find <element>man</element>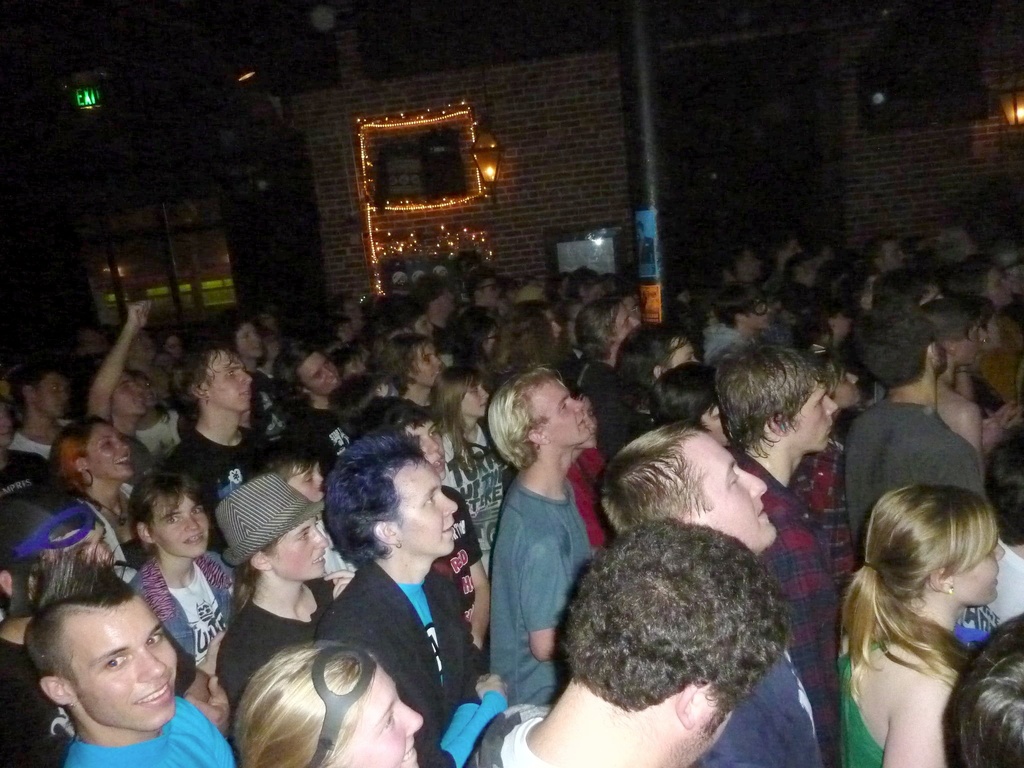
<region>575, 414, 822, 767</region>
